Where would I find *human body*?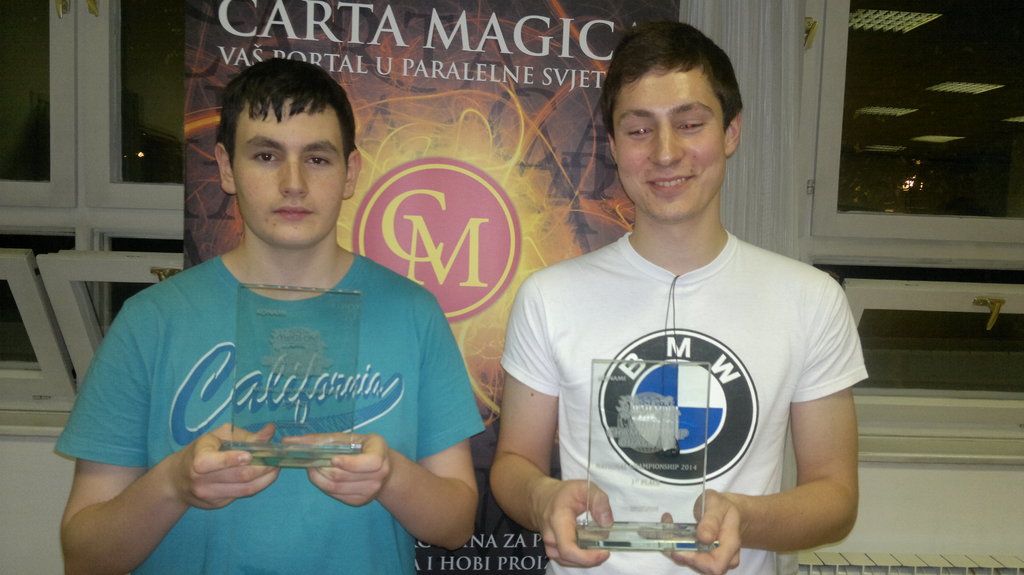
At (64,102,514,563).
